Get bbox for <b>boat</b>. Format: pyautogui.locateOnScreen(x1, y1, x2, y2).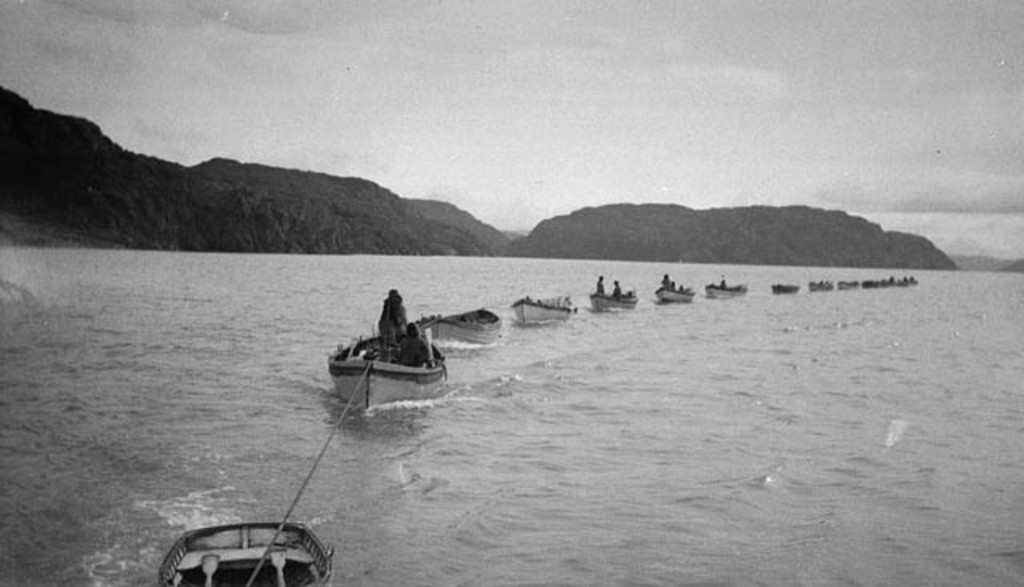
pyautogui.locateOnScreen(510, 288, 576, 315).
